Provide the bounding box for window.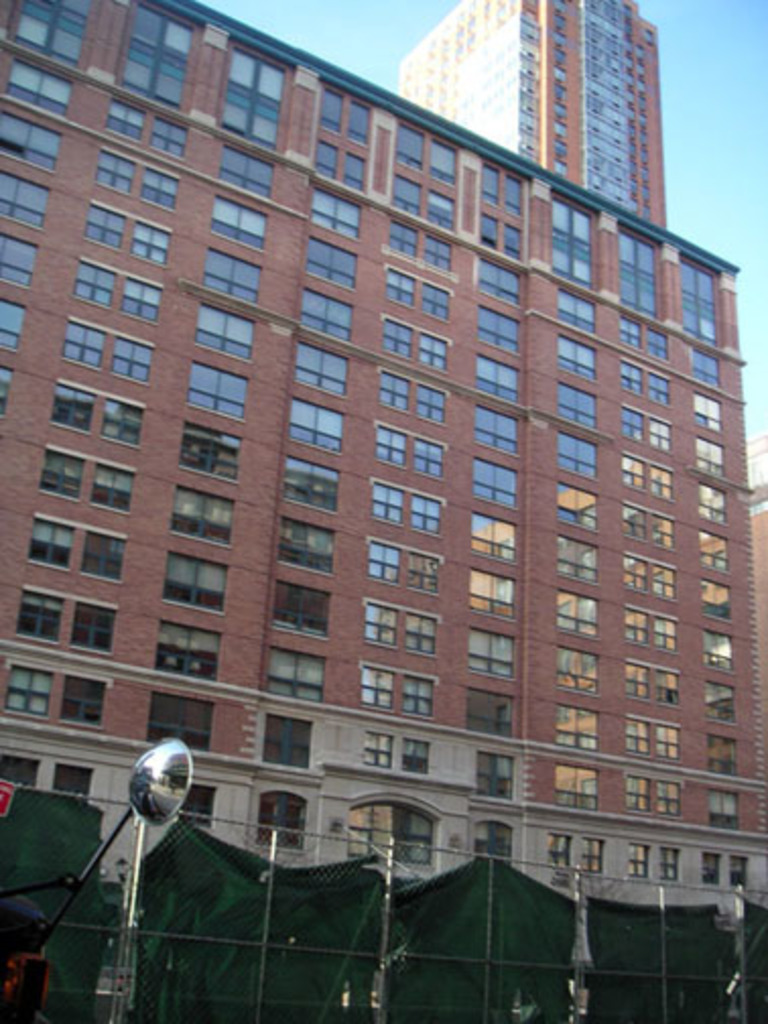
549:829:565:861.
